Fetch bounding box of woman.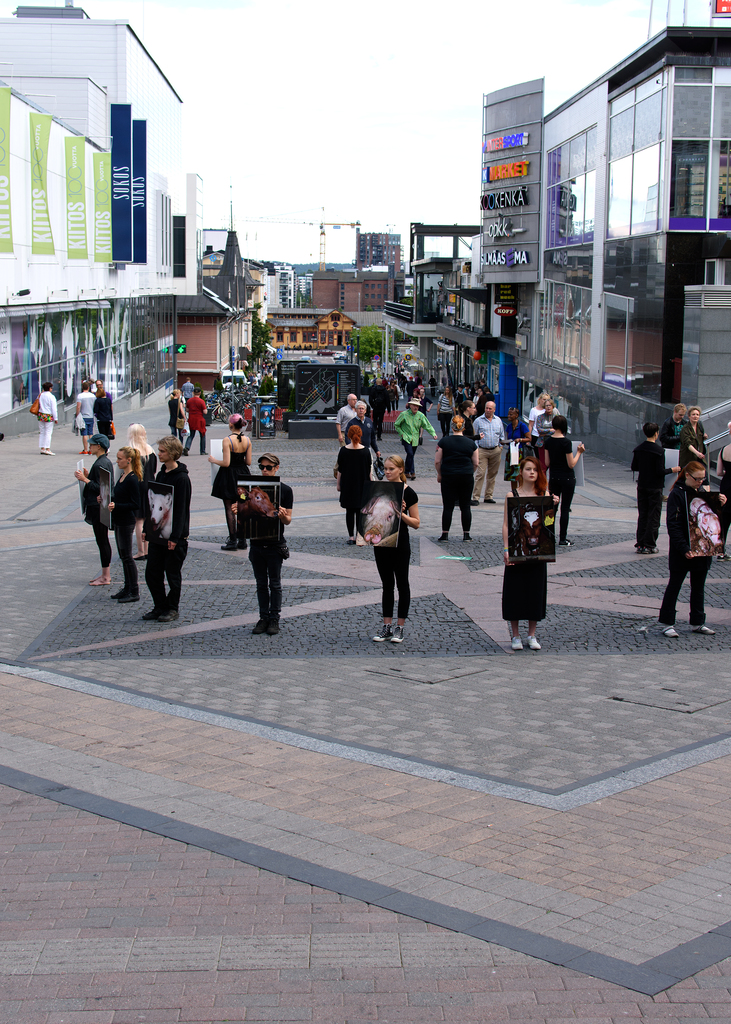
Bbox: detection(655, 457, 725, 644).
